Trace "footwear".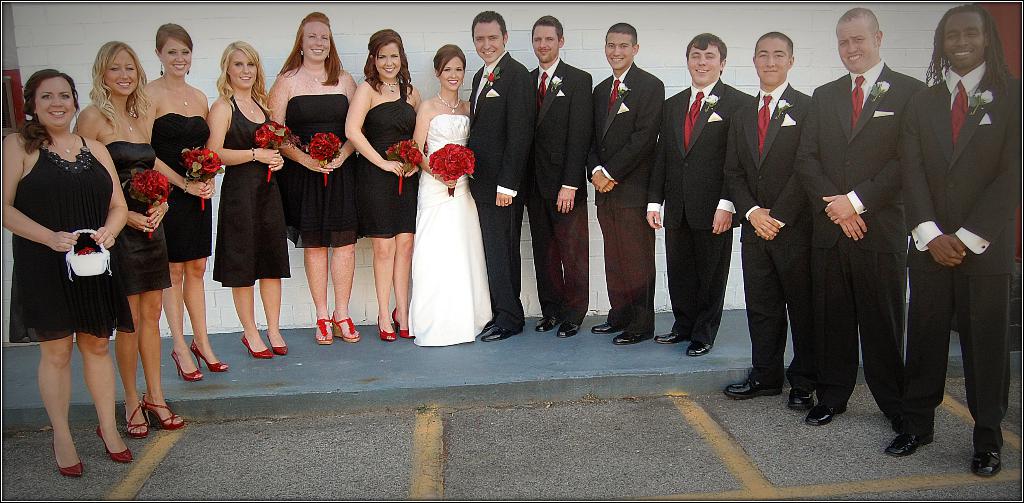
Traced to (x1=99, y1=427, x2=131, y2=463).
